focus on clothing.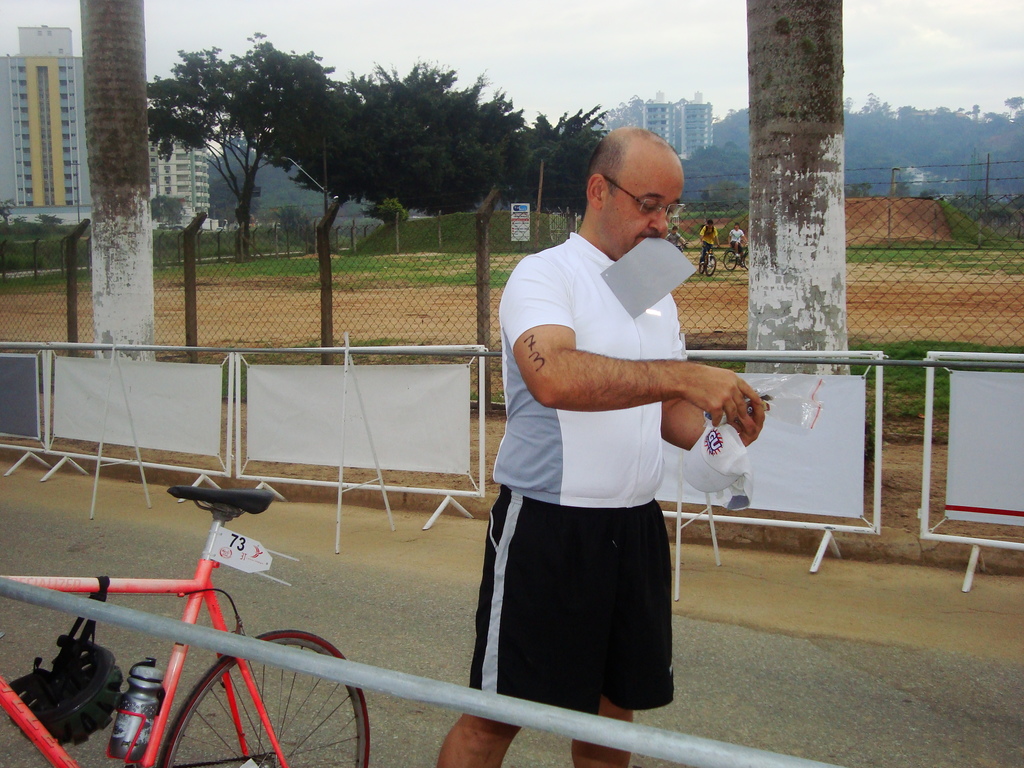
Focused at (left=472, top=207, right=726, bottom=712).
